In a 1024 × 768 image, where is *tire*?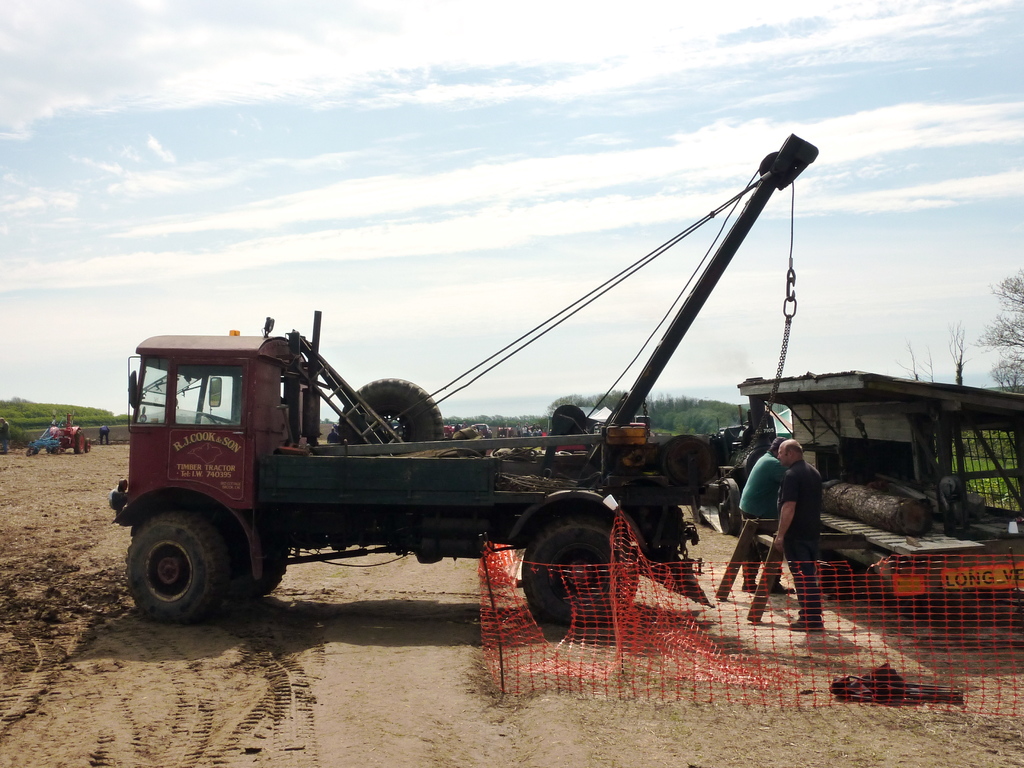
515, 513, 641, 630.
